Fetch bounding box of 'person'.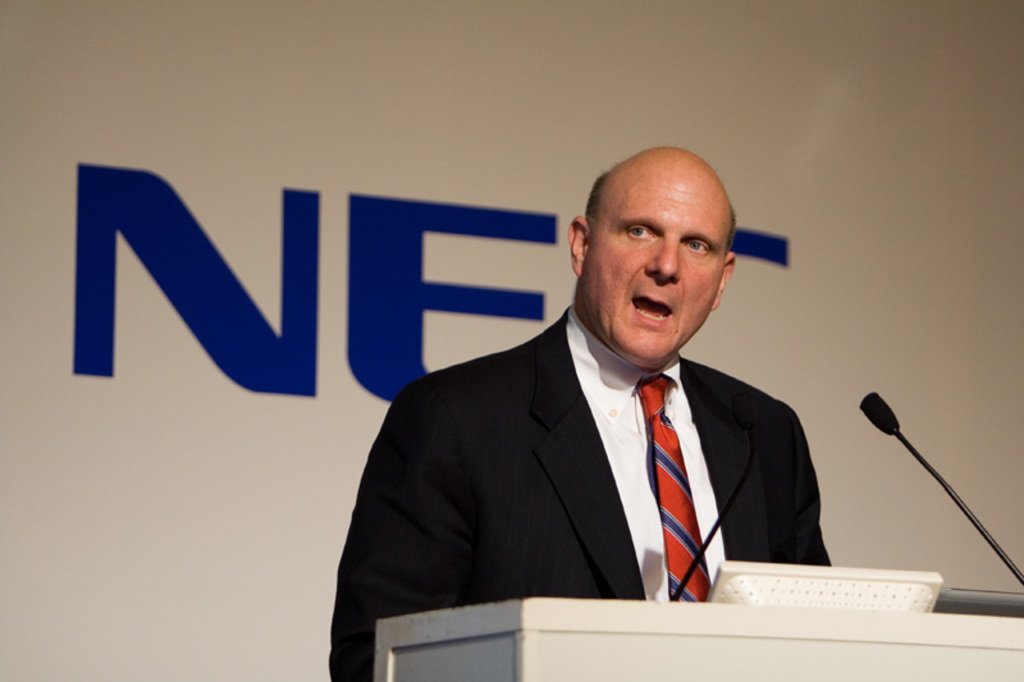
Bbox: BBox(329, 146, 832, 681).
